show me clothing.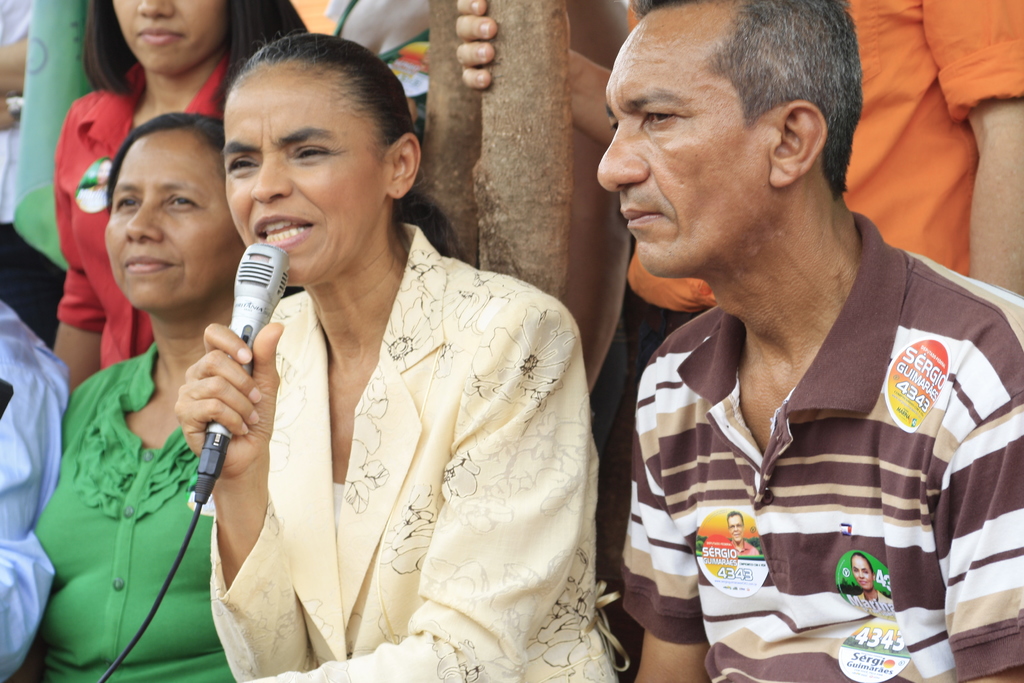
clothing is here: x1=0, y1=294, x2=73, y2=682.
